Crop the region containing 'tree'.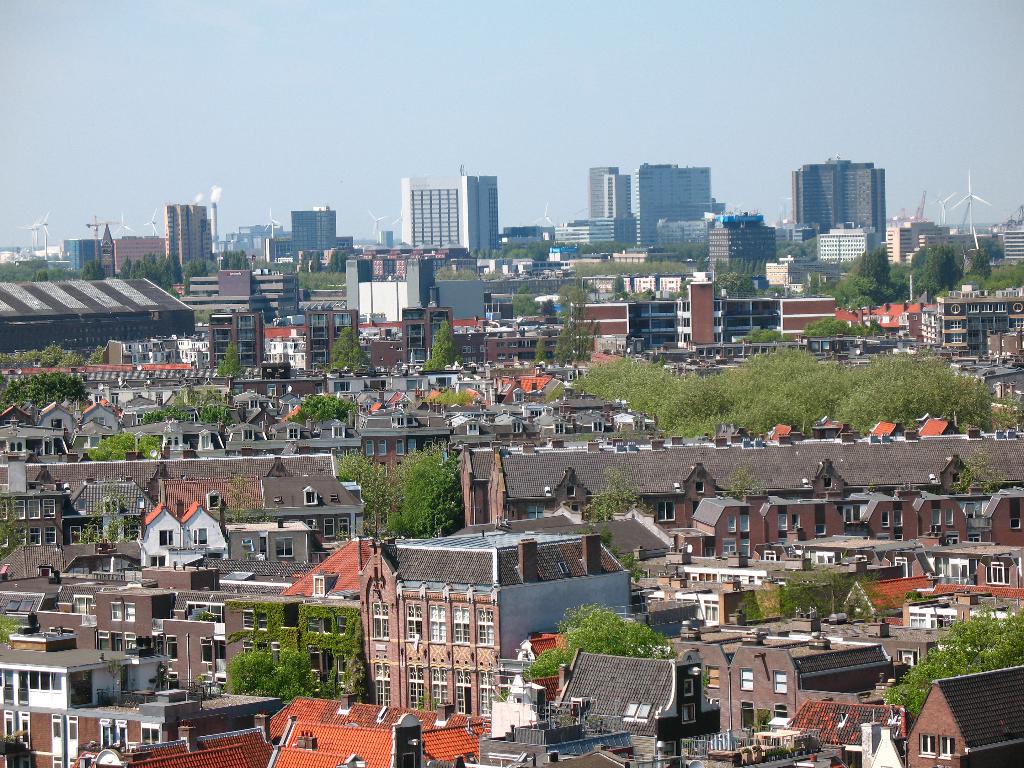
Crop region: l=291, t=392, r=353, b=424.
